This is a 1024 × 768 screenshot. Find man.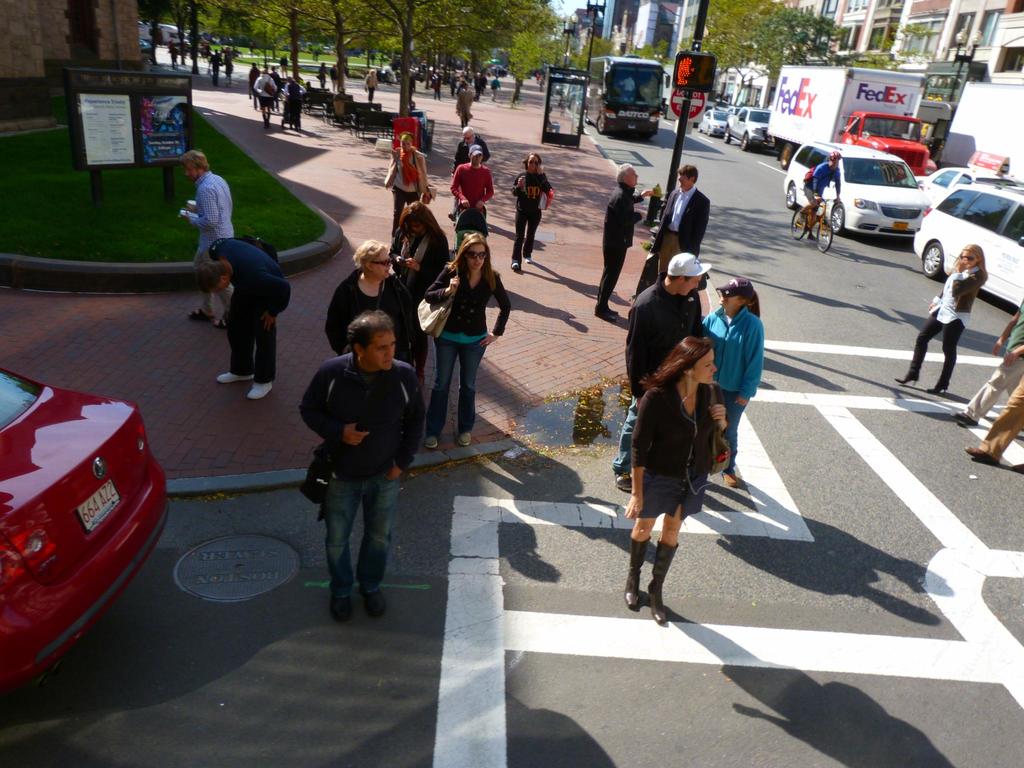
Bounding box: rect(280, 51, 288, 79).
